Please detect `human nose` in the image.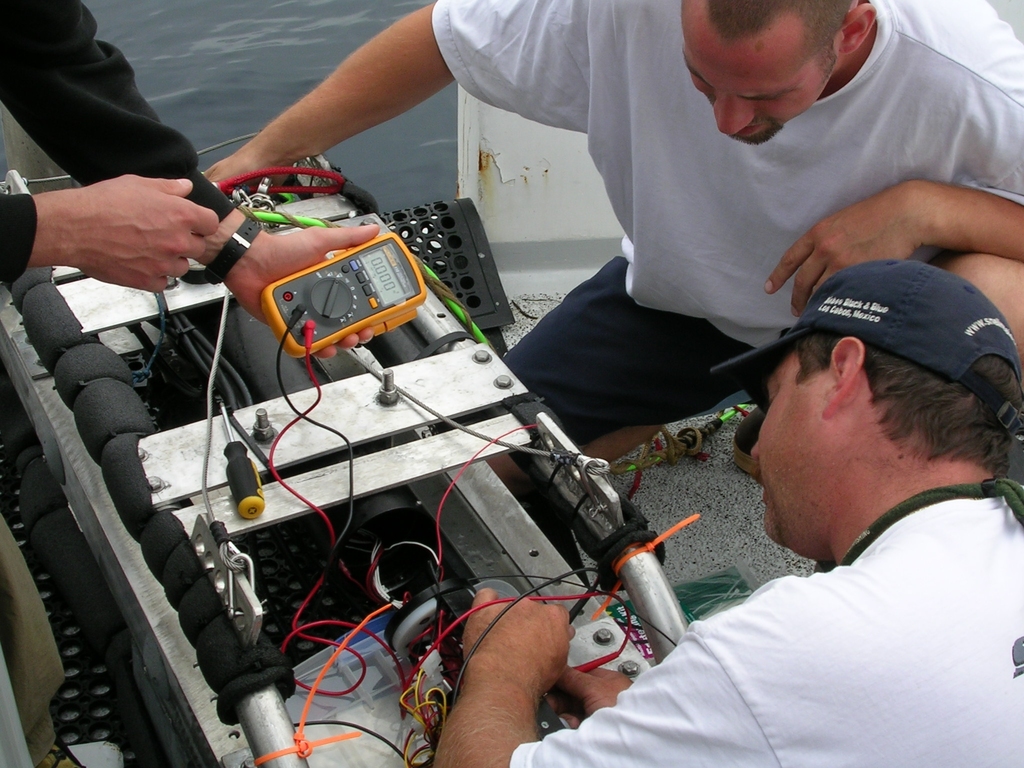
bbox=(743, 436, 764, 463).
